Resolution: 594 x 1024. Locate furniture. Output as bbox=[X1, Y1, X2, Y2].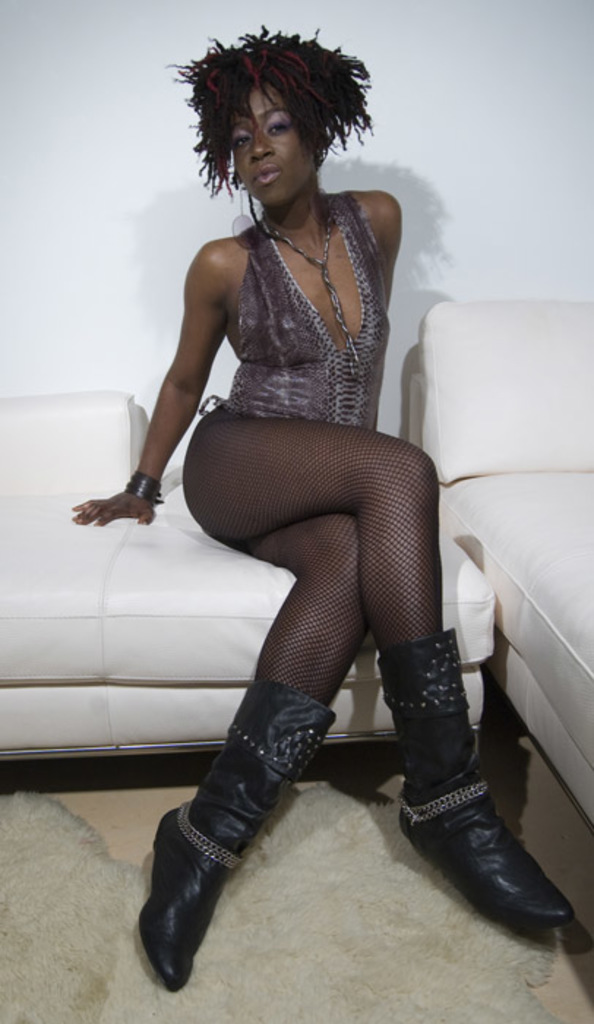
bbox=[0, 389, 497, 765].
